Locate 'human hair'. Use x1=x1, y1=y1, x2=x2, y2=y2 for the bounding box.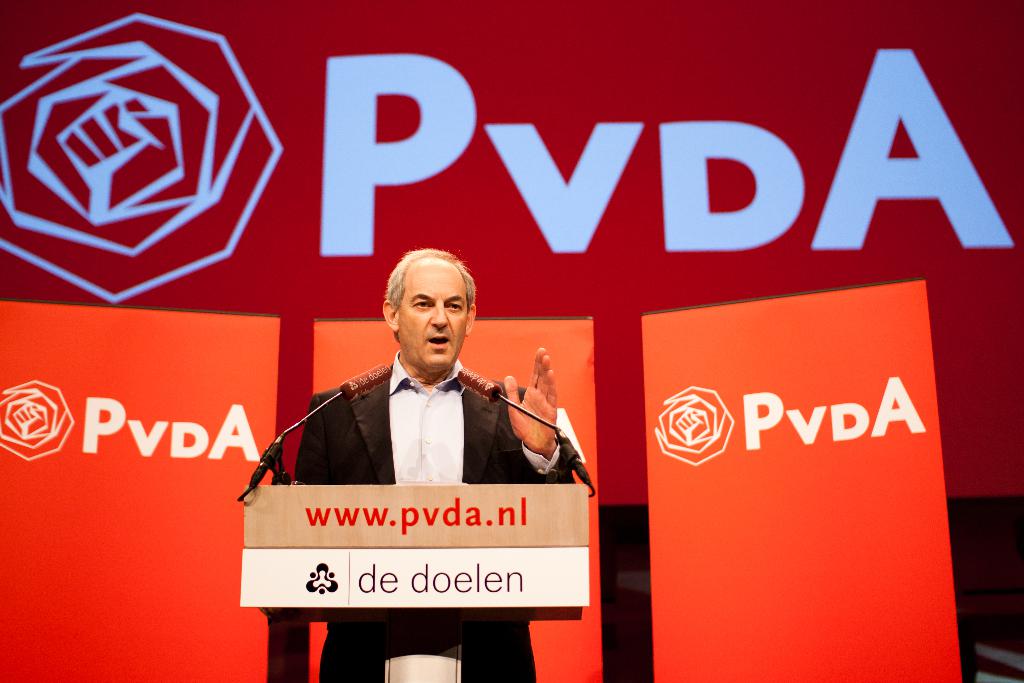
x1=377, y1=247, x2=475, y2=354.
